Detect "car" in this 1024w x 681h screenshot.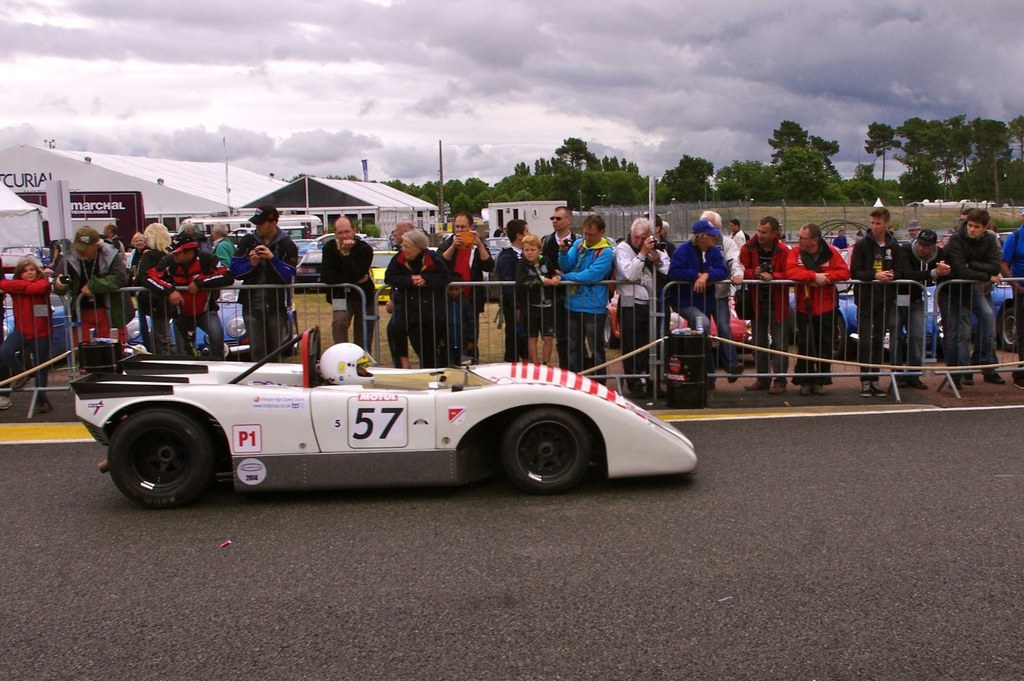
Detection: (left=120, top=295, right=303, bottom=359).
